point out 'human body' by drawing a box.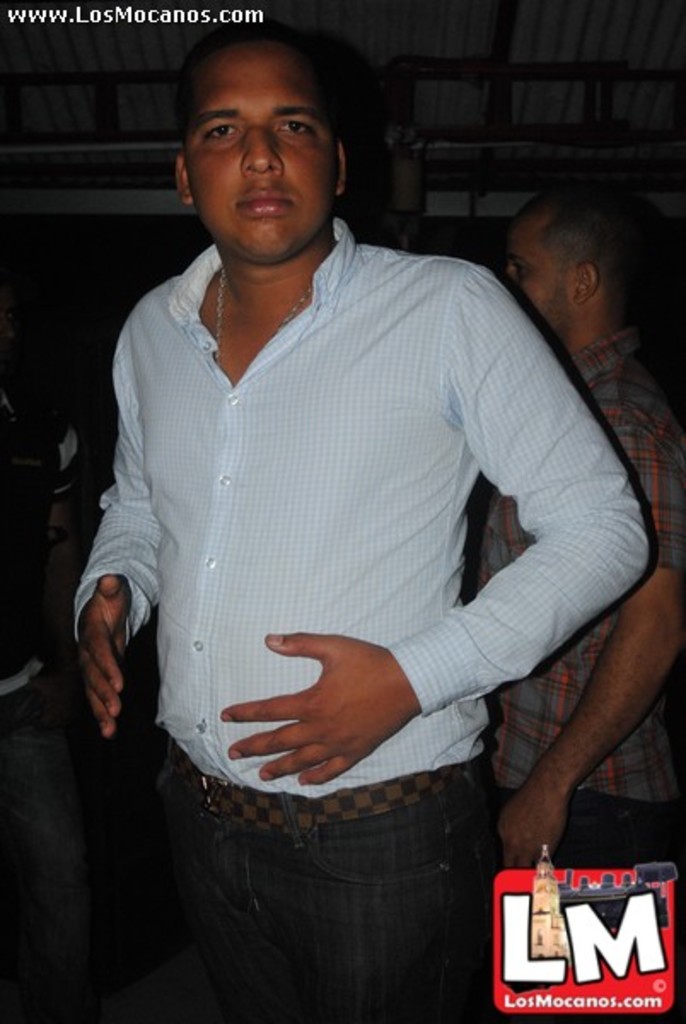
left=118, top=84, right=635, bottom=985.
